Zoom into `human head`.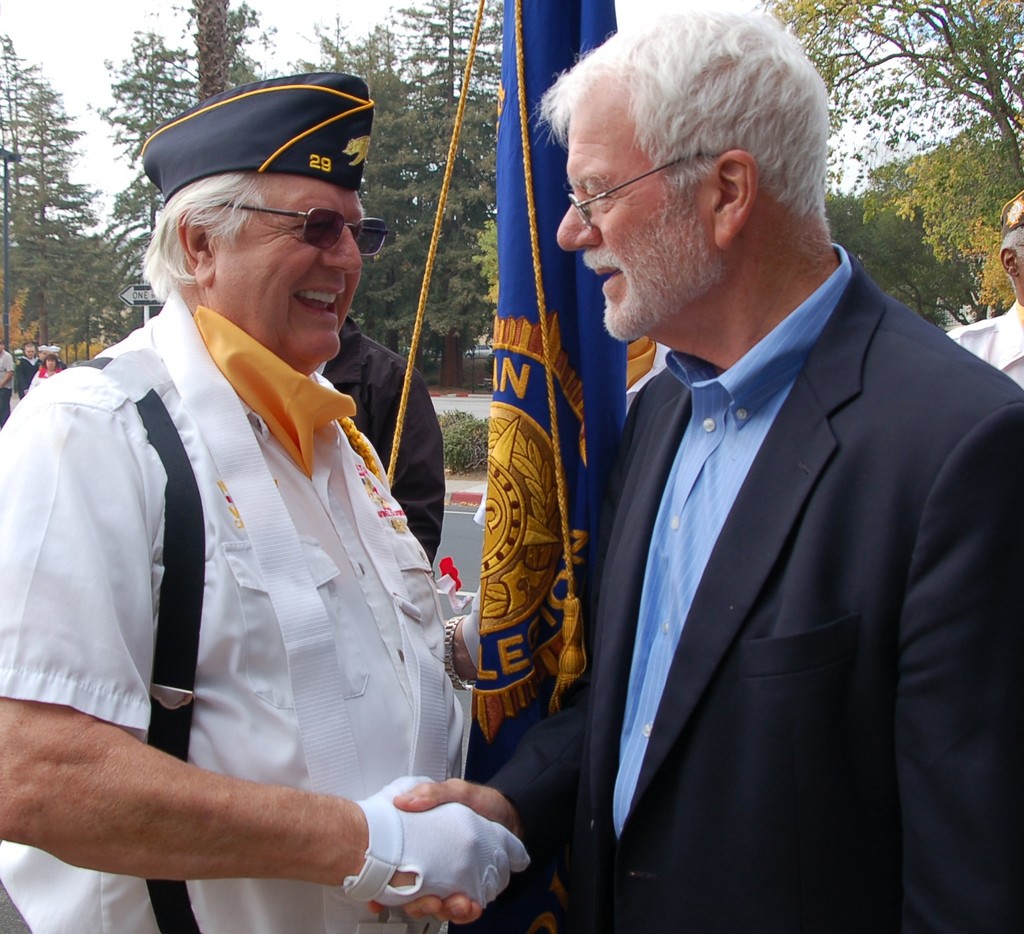
Zoom target: x1=21, y1=337, x2=41, y2=362.
